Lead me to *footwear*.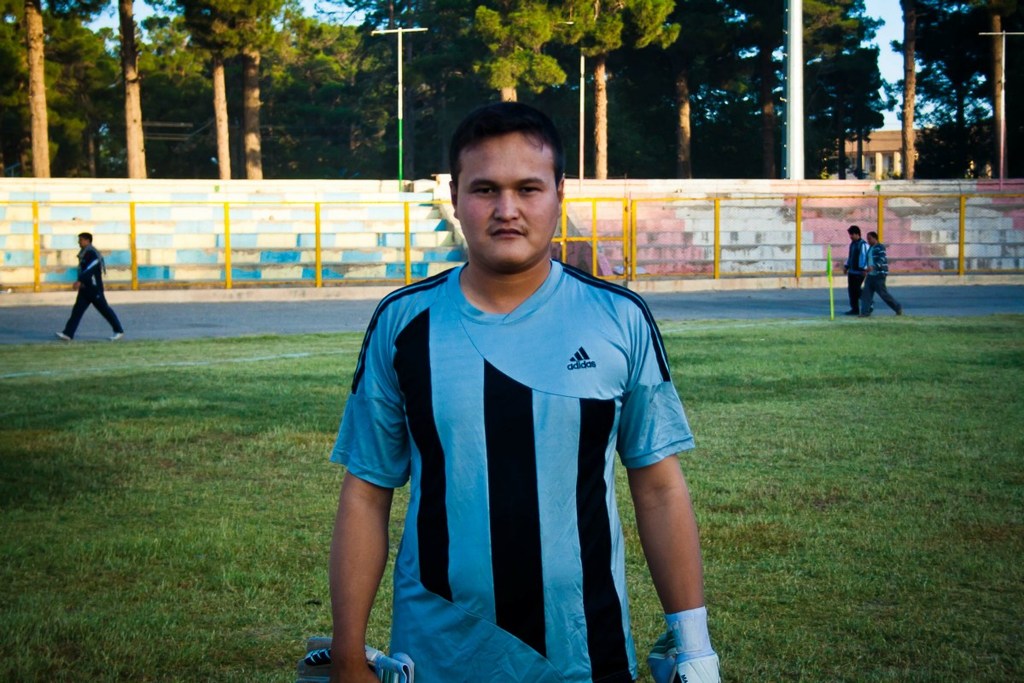
Lead to (left=842, top=308, right=858, bottom=320).
